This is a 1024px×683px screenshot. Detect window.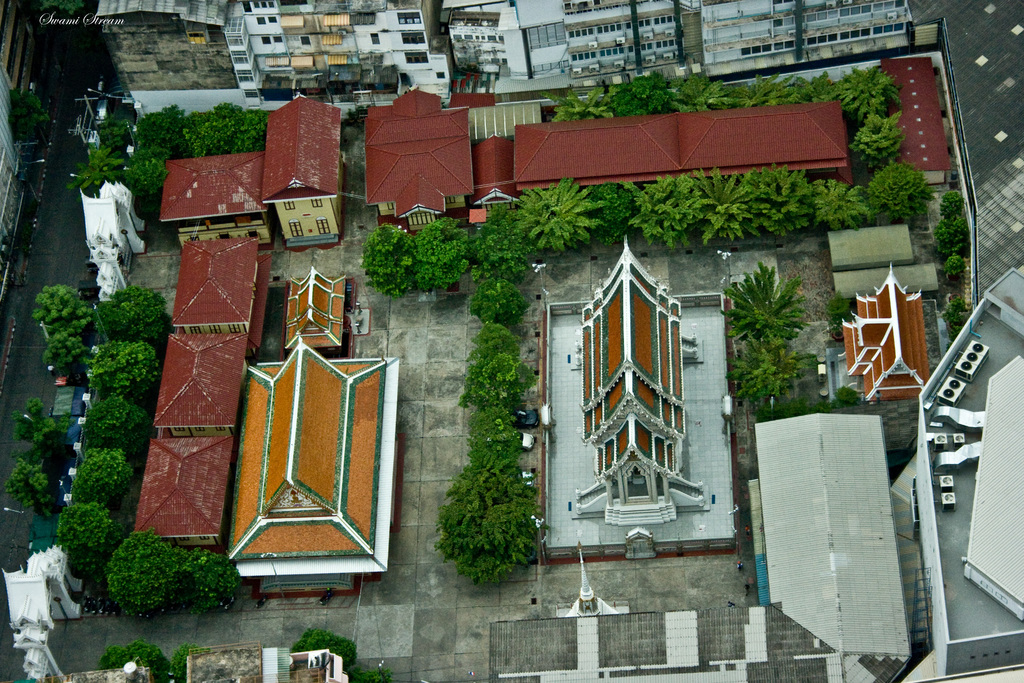
(315,219,330,235).
